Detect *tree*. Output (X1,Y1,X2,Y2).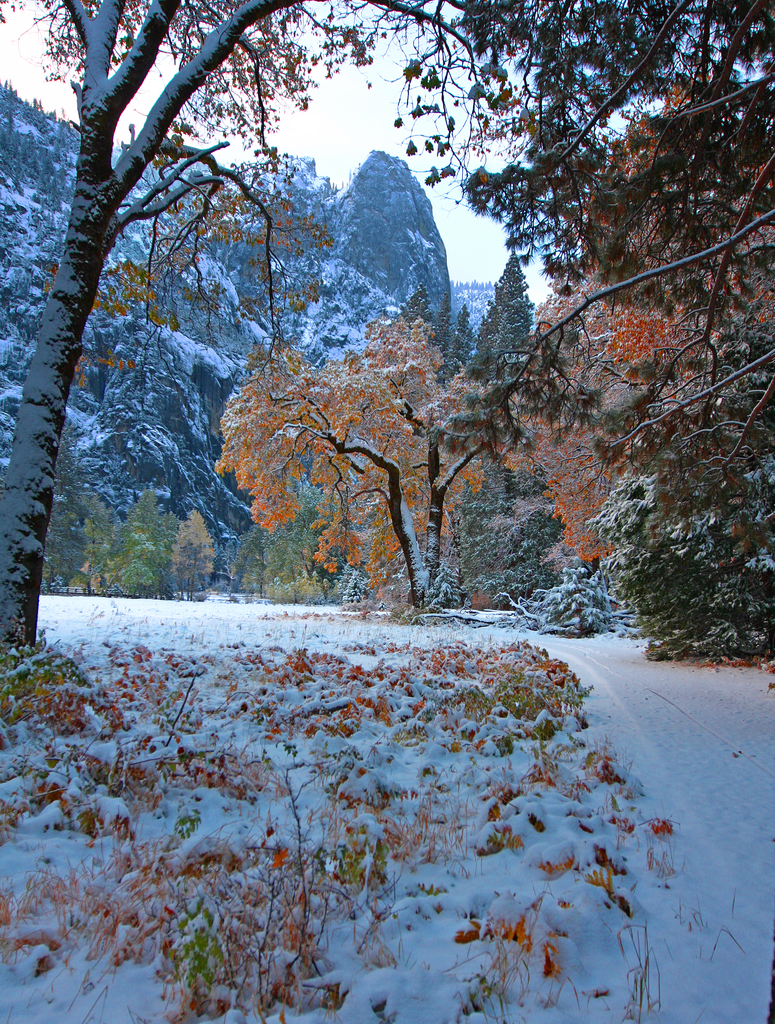
(208,266,592,600).
